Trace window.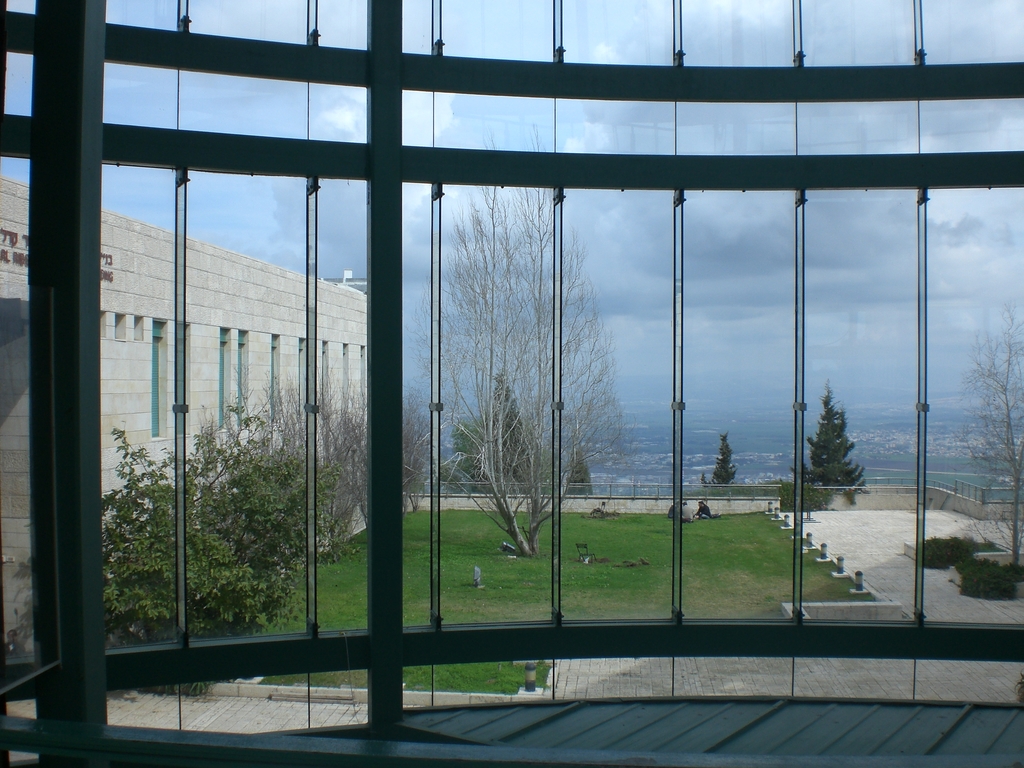
Traced to 0, 0, 1023, 767.
